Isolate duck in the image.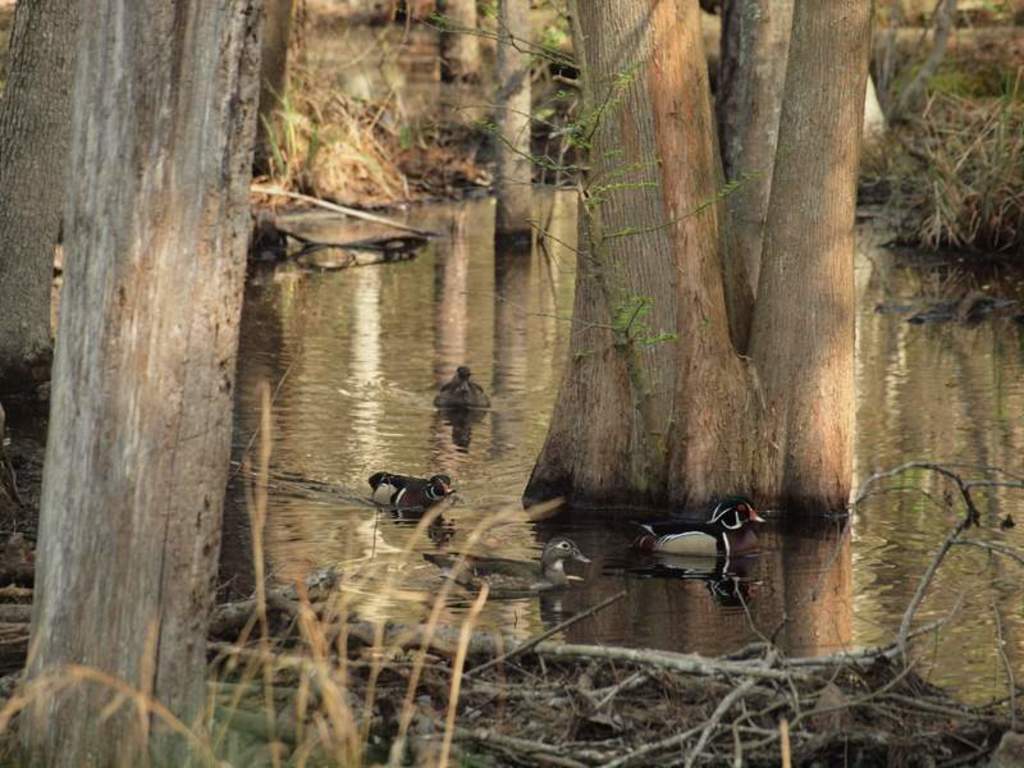
Isolated region: (419, 541, 580, 594).
